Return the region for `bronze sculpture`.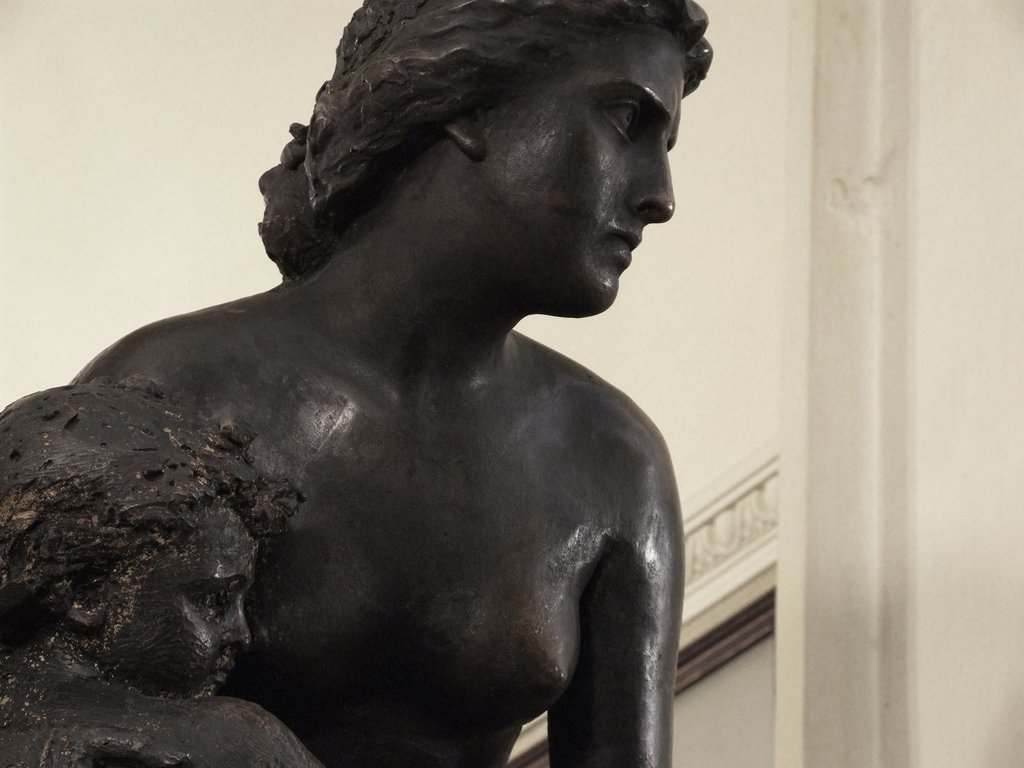
[6, 13, 777, 767].
